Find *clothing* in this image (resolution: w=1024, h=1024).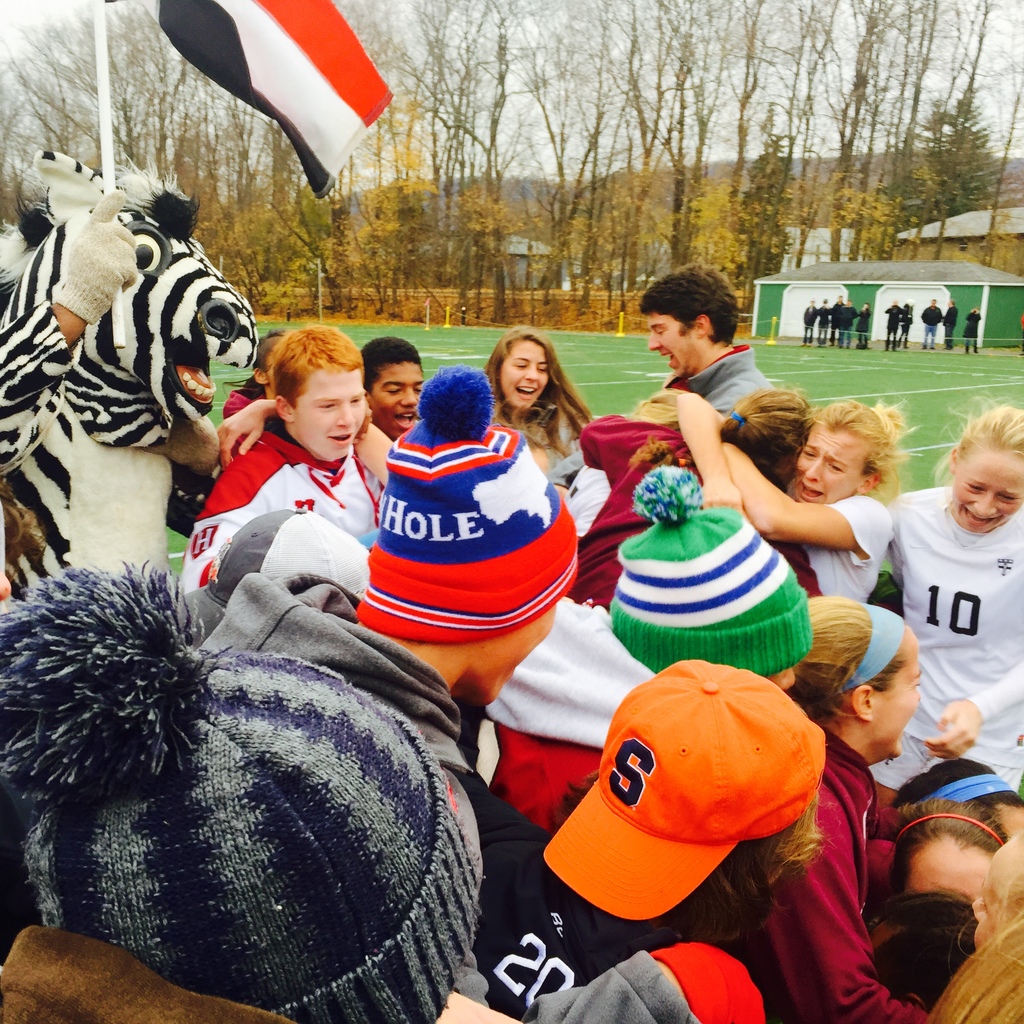
(left=900, top=306, right=918, bottom=350).
